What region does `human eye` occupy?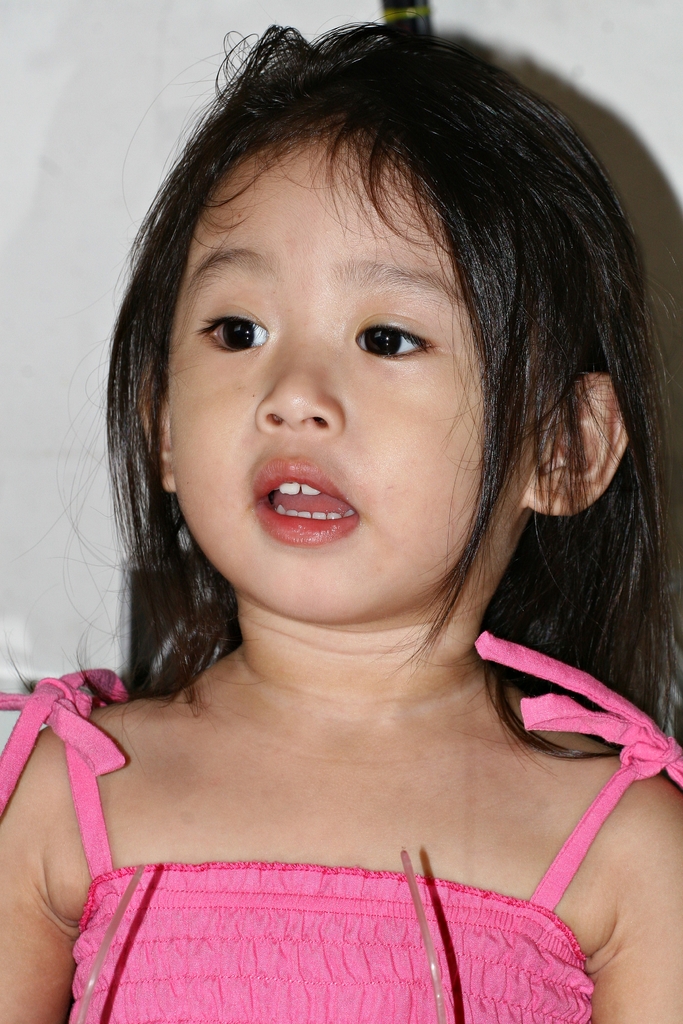
bbox=(344, 294, 439, 368).
